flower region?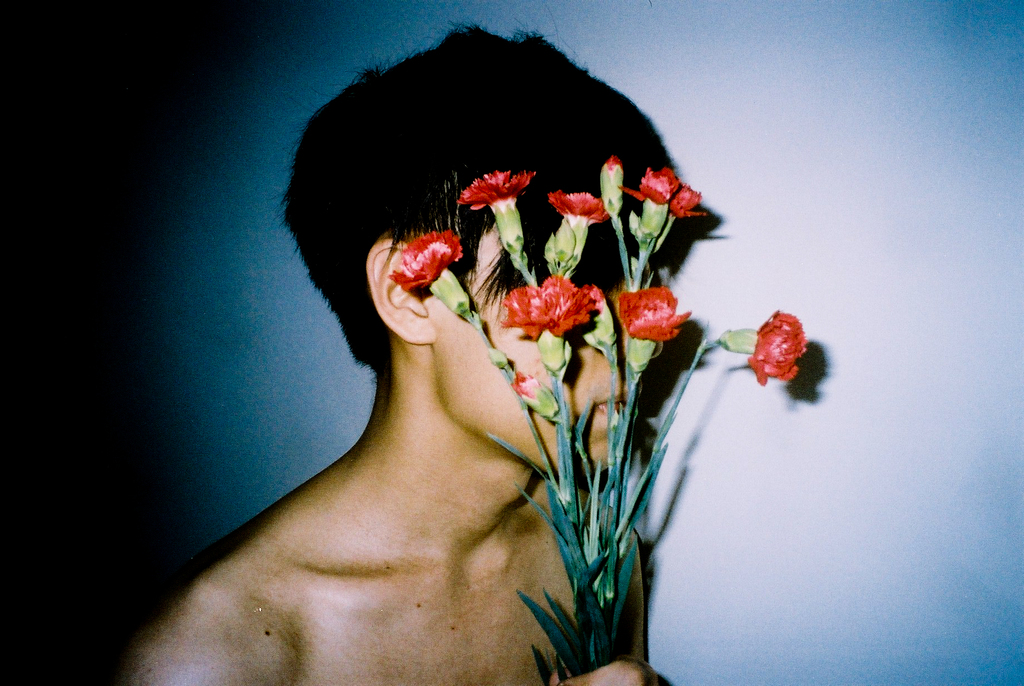
bbox=[463, 167, 531, 264]
